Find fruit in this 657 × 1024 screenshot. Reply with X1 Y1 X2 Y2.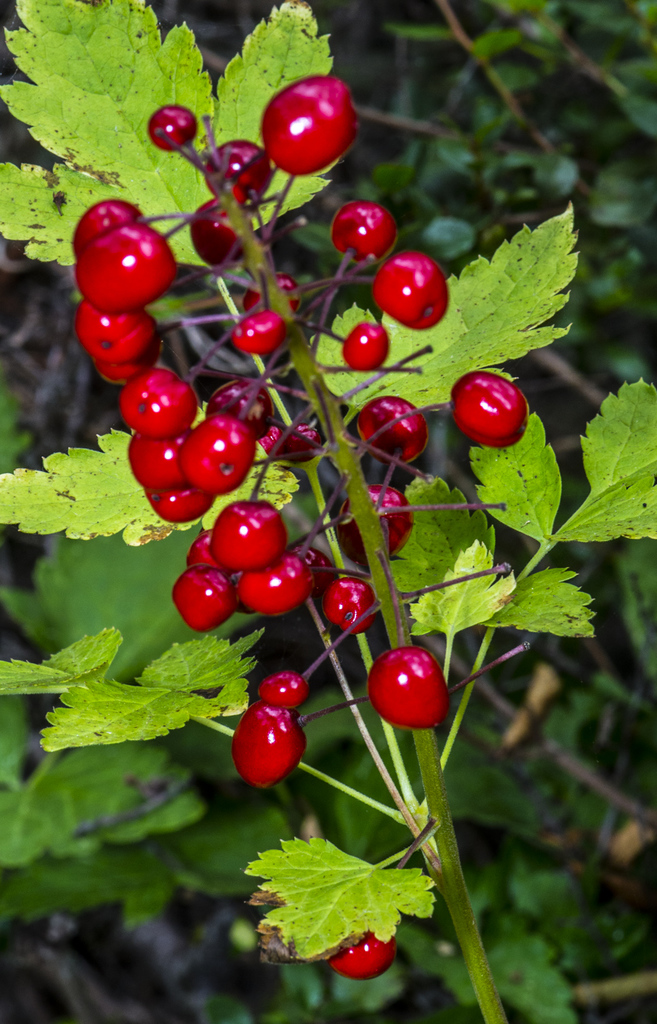
327 933 398 982.
